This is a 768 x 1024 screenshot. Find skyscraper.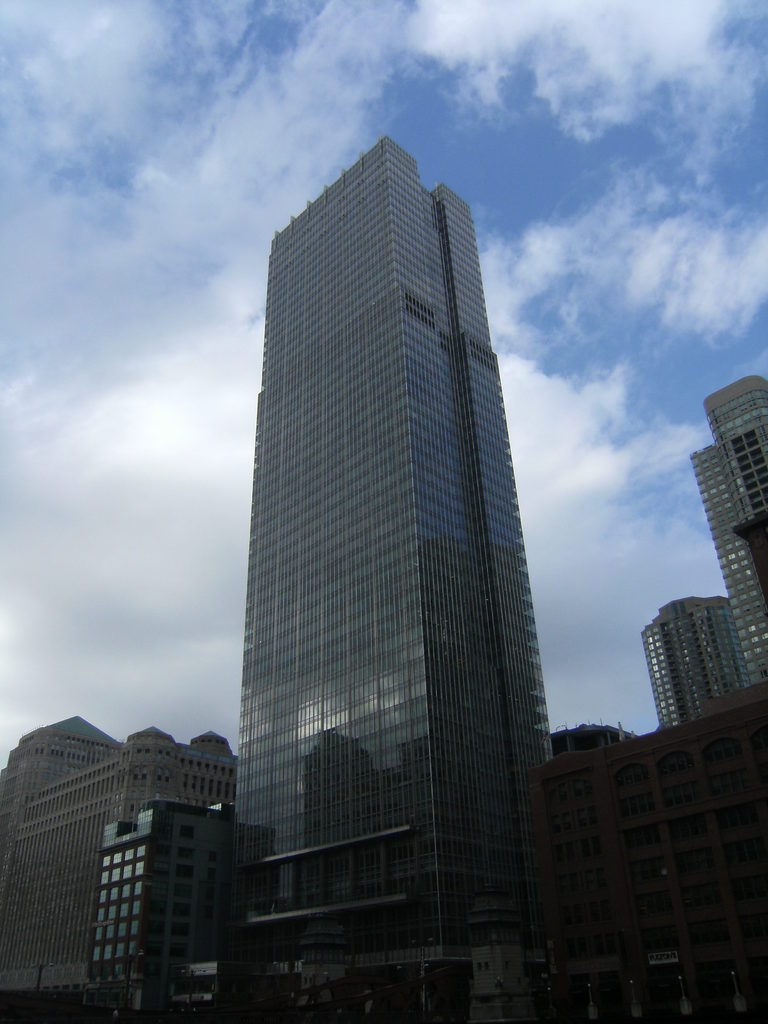
Bounding box: <box>77,799,269,1023</box>.
